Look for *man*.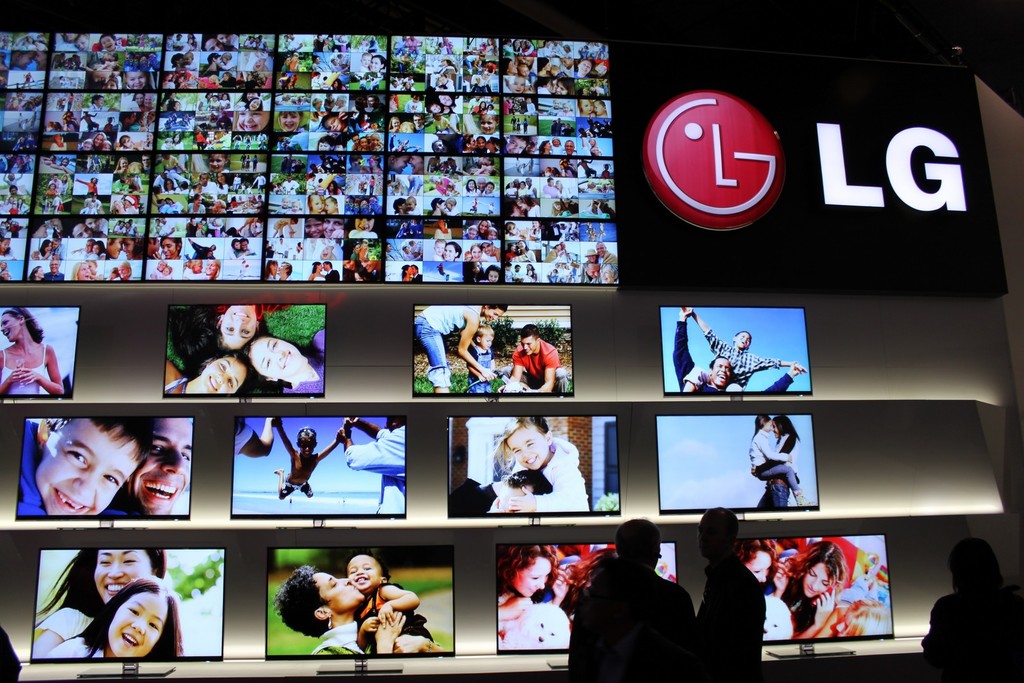
Found: 562:138:580:154.
